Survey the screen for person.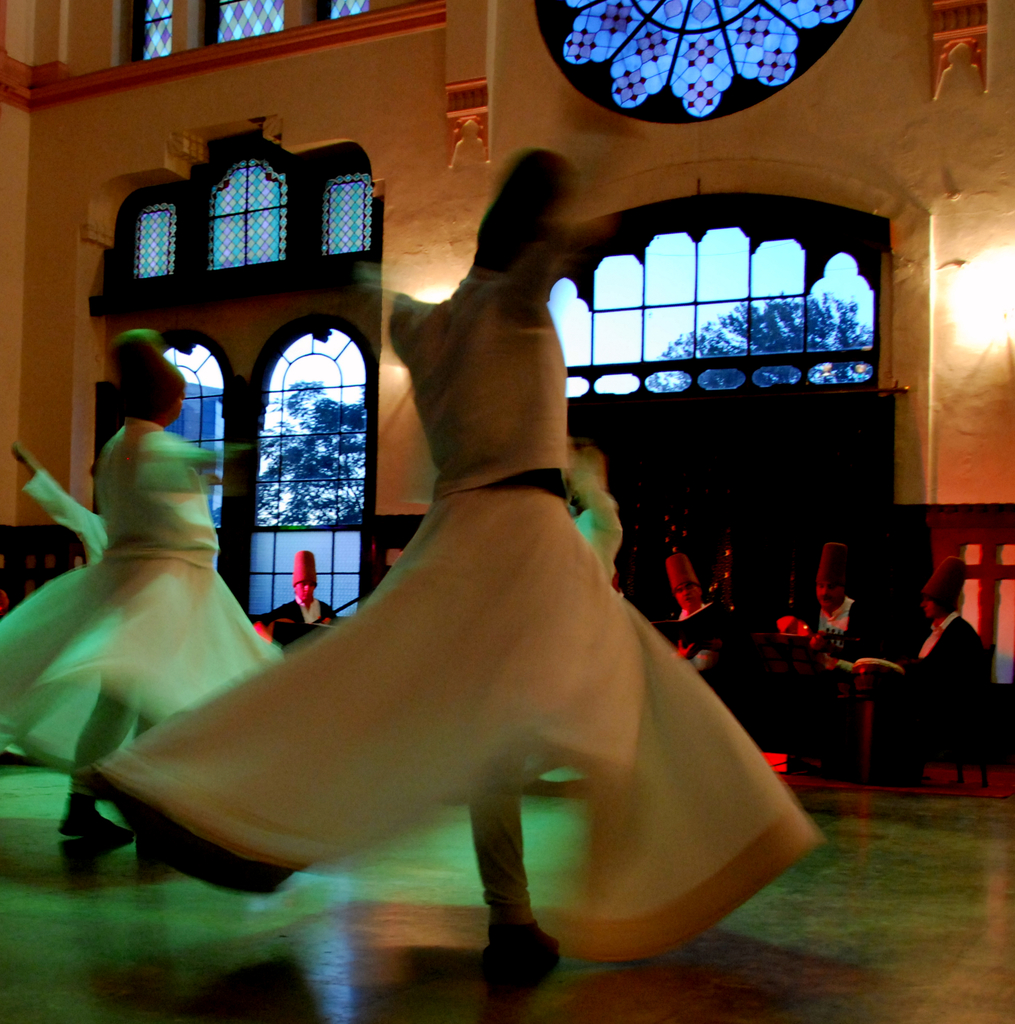
Survey found: {"x1": 23, "y1": 287, "x2": 297, "y2": 833}.
